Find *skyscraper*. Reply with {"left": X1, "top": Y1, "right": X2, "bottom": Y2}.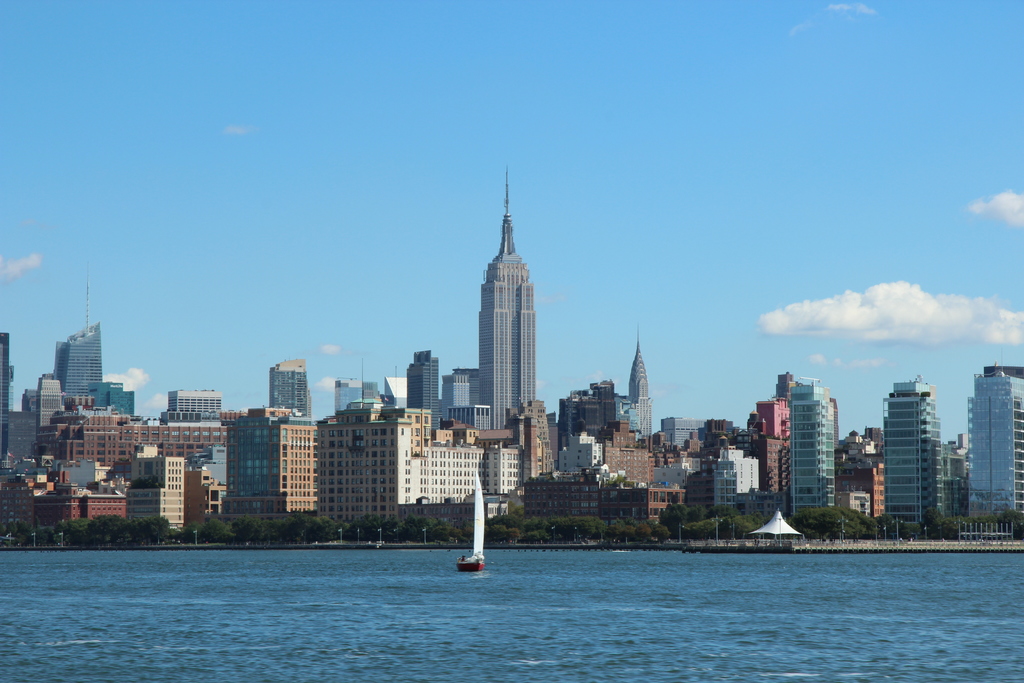
{"left": 623, "top": 324, "right": 660, "bottom": 463}.
